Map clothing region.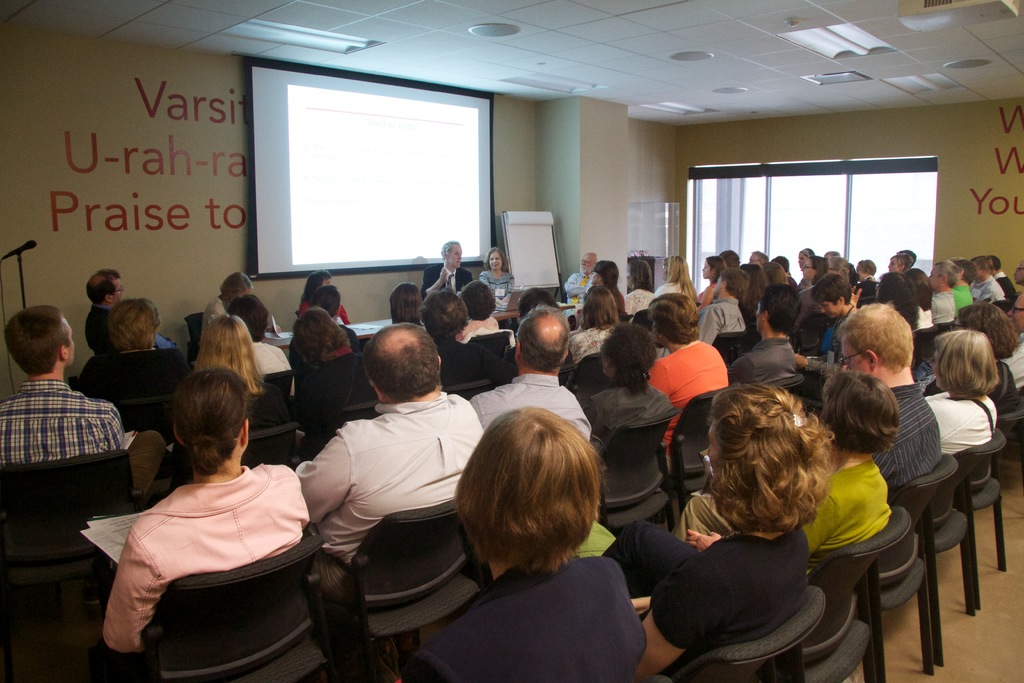
Mapped to detection(789, 301, 854, 383).
